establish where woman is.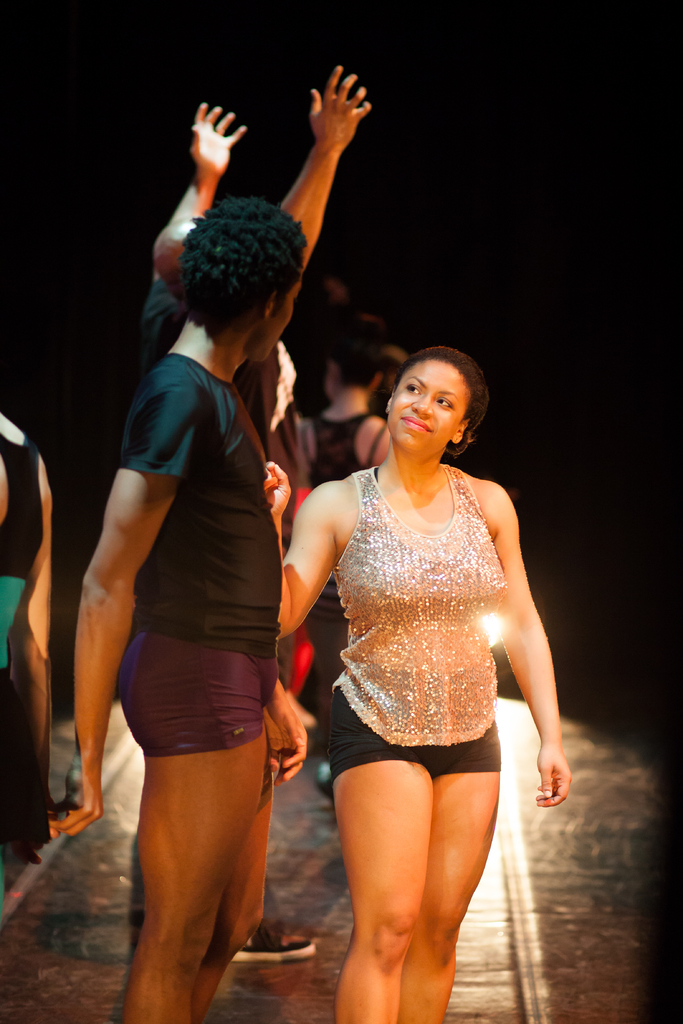
Established at bbox(295, 301, 391, 802).
